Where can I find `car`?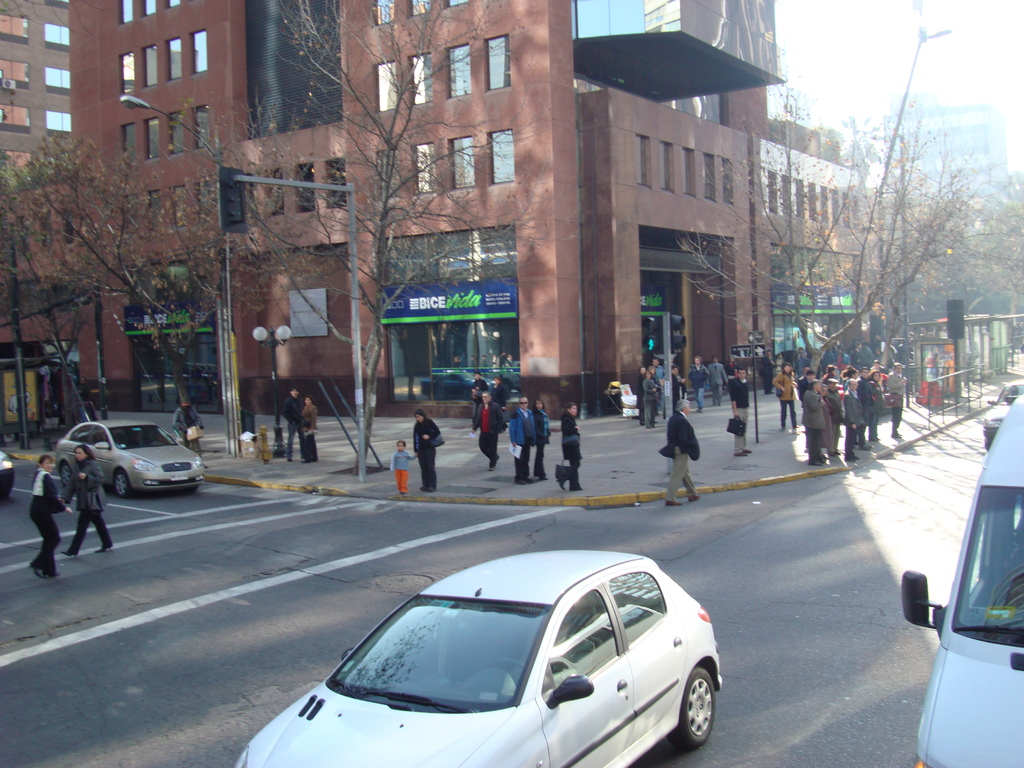
You can find it at box(0, 447, 15, 493).
